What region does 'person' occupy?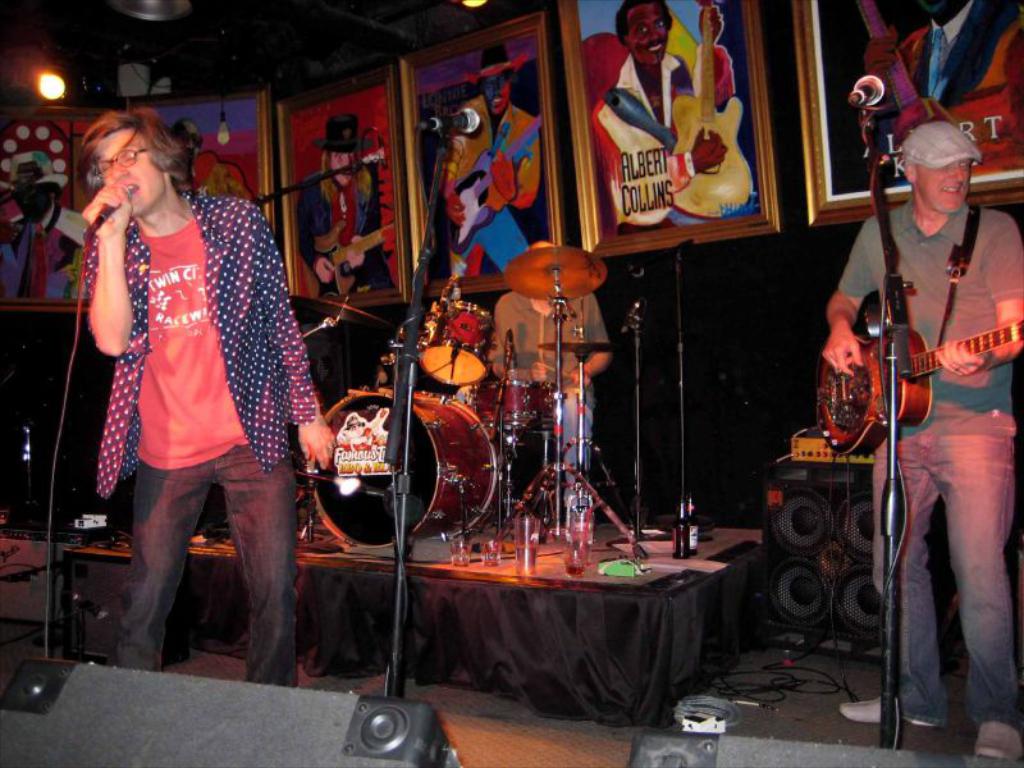
bbox(590, 0, 733, 236).
